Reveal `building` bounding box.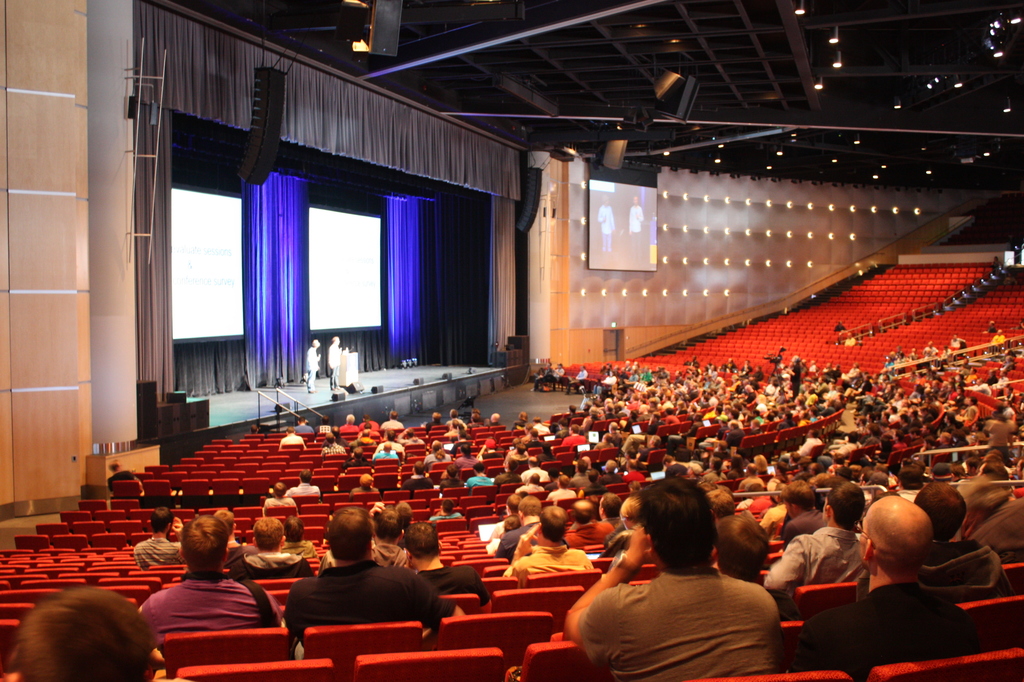
Revealed: [left=0, top=0, right=1023, bottom=681].
